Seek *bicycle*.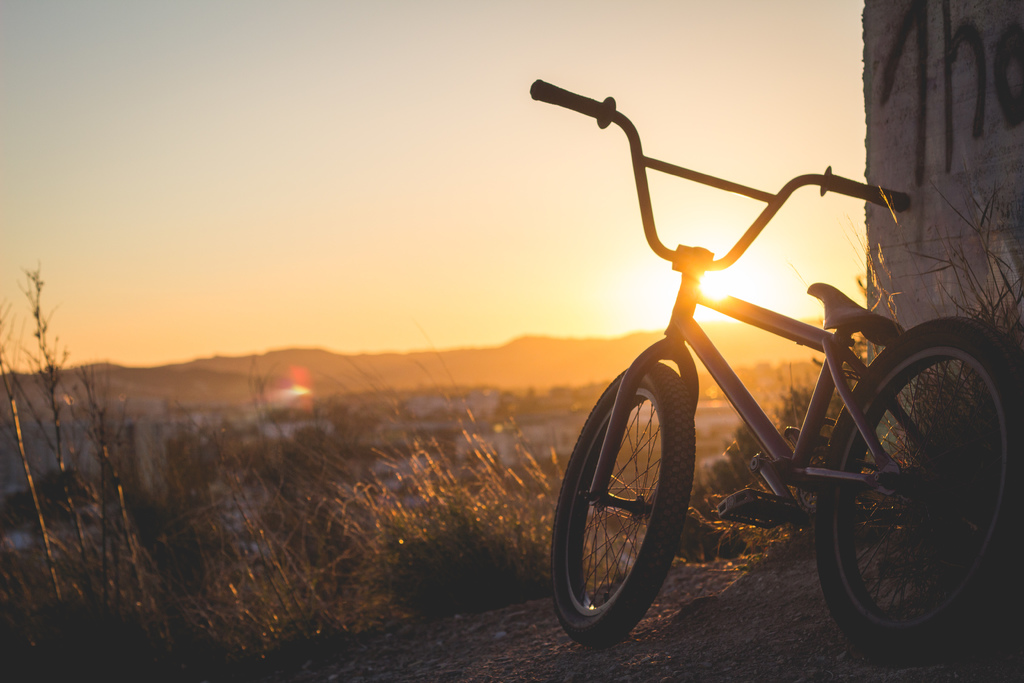
Rect(520, 120, 1023, 682).
